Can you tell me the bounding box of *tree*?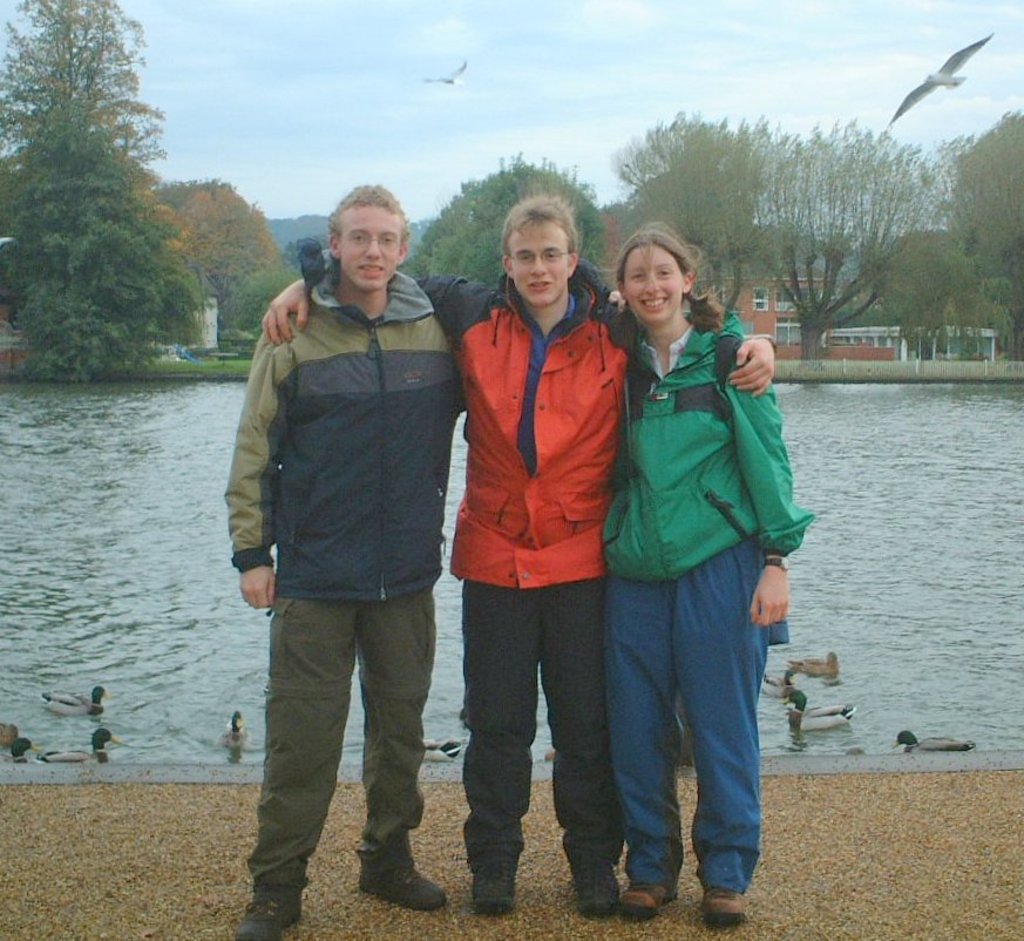
bbox=(616, 120, 777, 321).
